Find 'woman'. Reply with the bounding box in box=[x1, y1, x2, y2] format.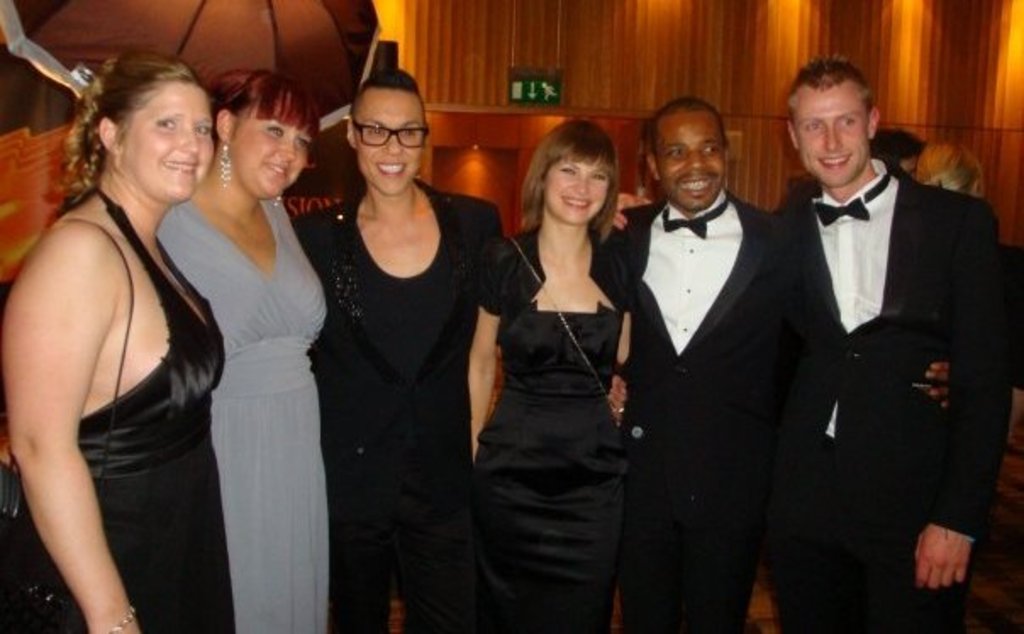
box=[476, 119, 636, 632].
